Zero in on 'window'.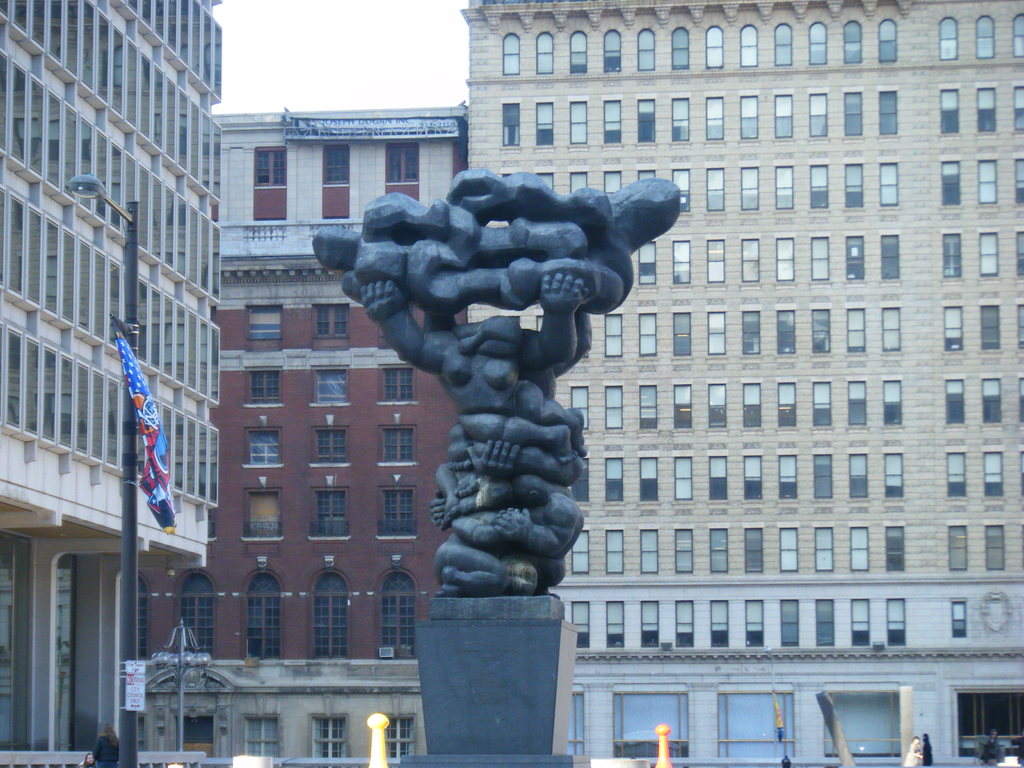
Zeroed in: box(738, 91, 761, 143).
